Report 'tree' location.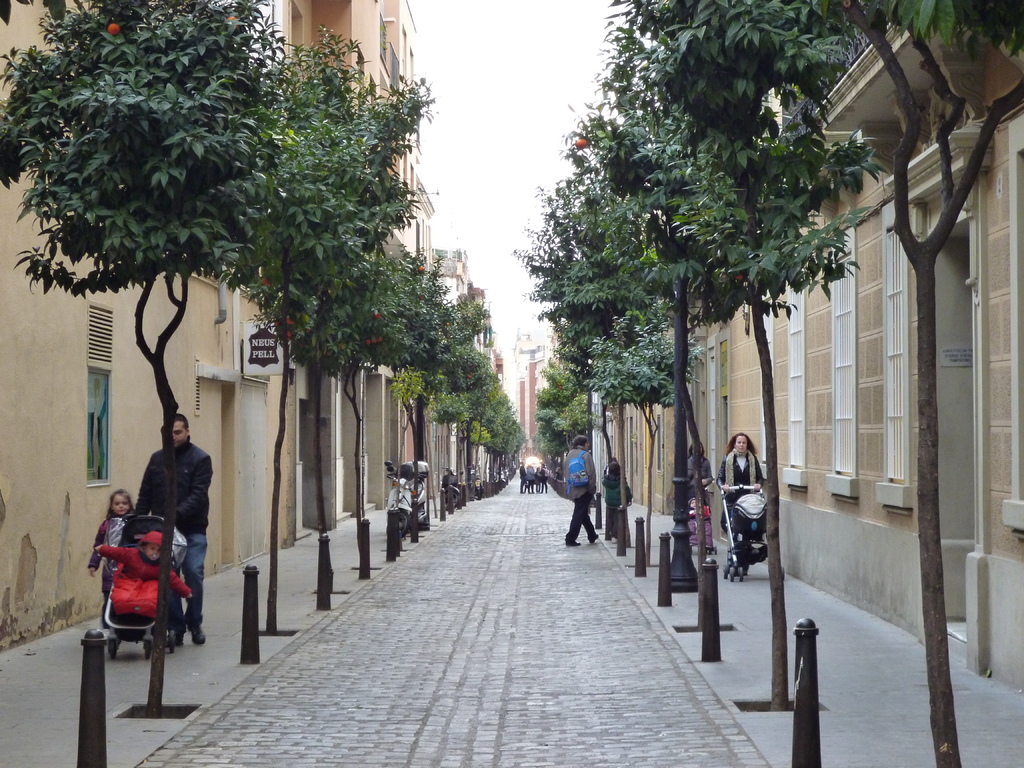
Report: 0,0,520,717.
